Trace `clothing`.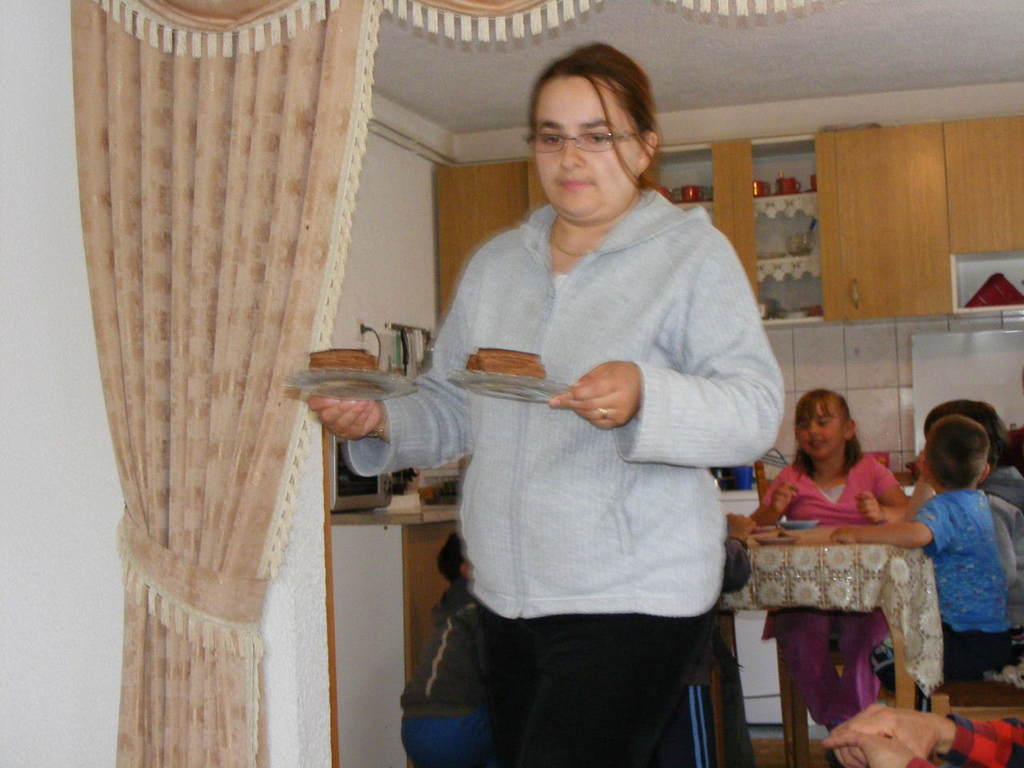
Traced to 339:192:785:767.
